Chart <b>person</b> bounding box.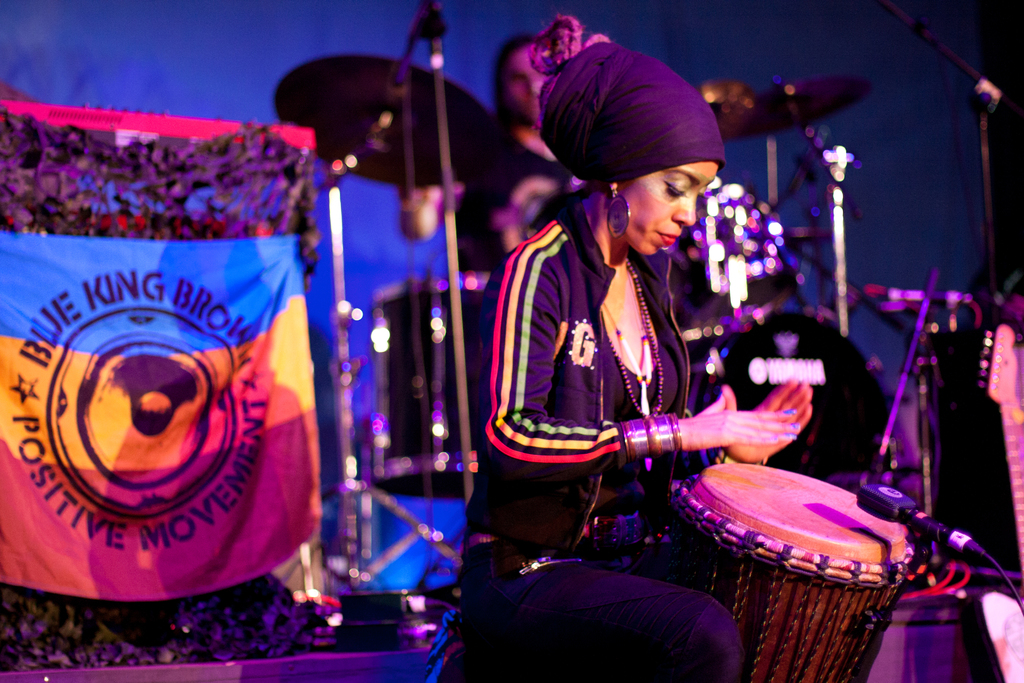
Charted: [456,8,813,682].
